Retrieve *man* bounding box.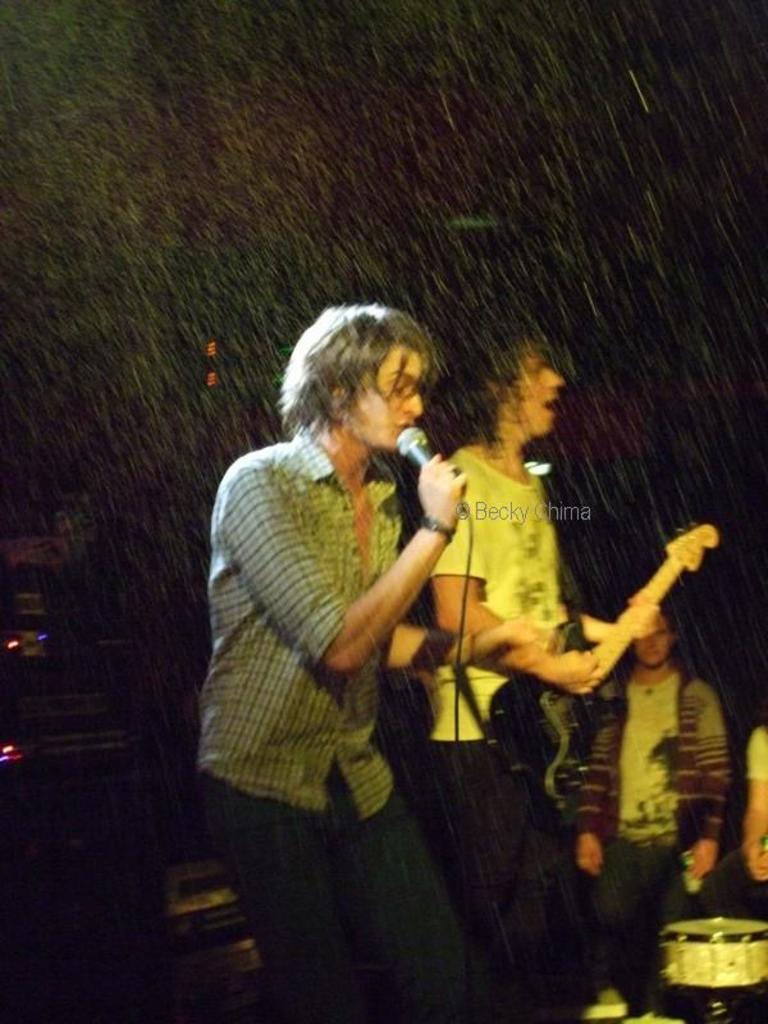
Bounding box: [572, 616, 727, 1011].
